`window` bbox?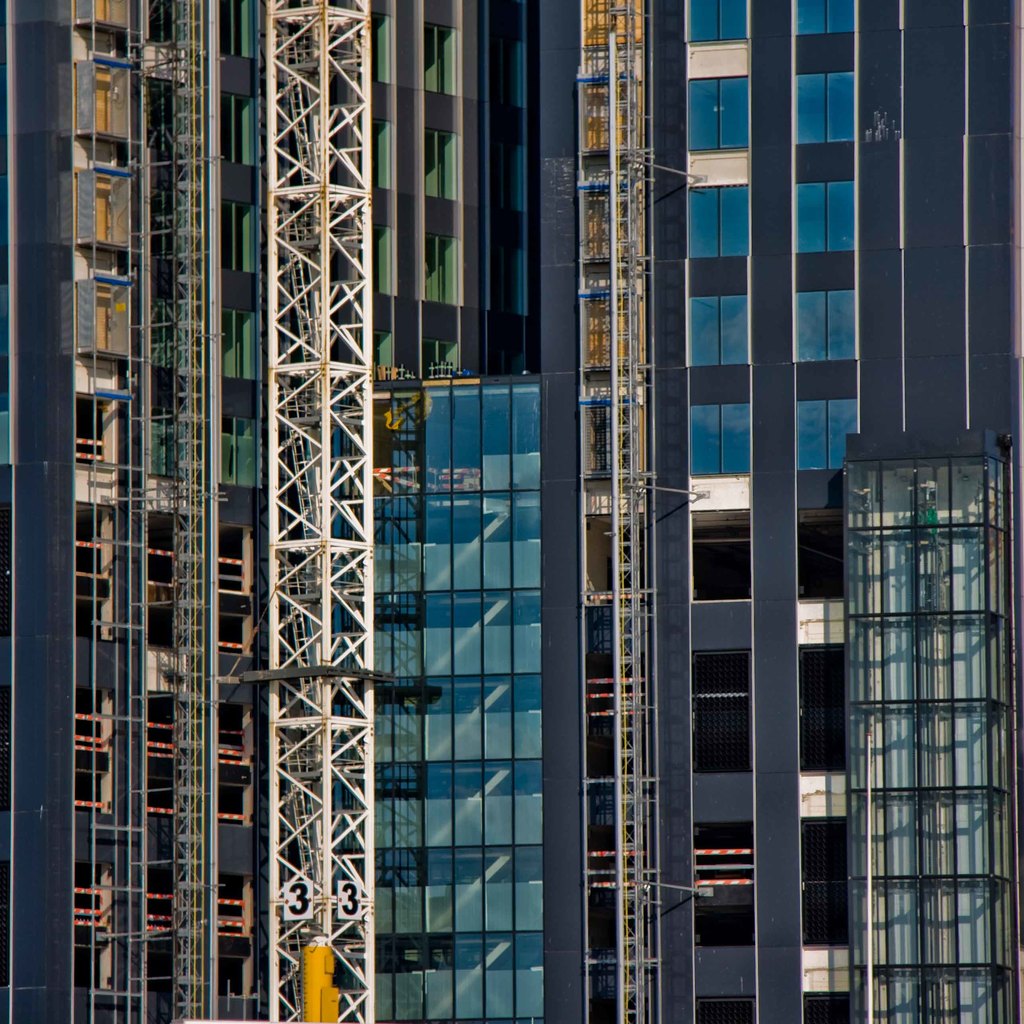
Rect(373, 328, 394, 366)
